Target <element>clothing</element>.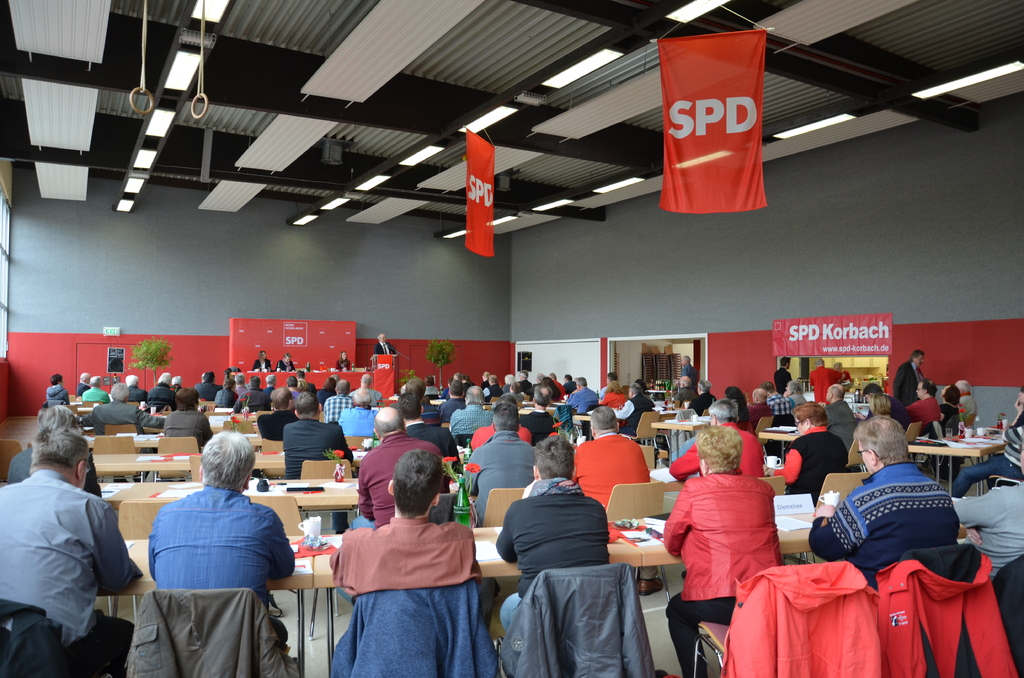
Target region: (893, 360, 925, 397).
